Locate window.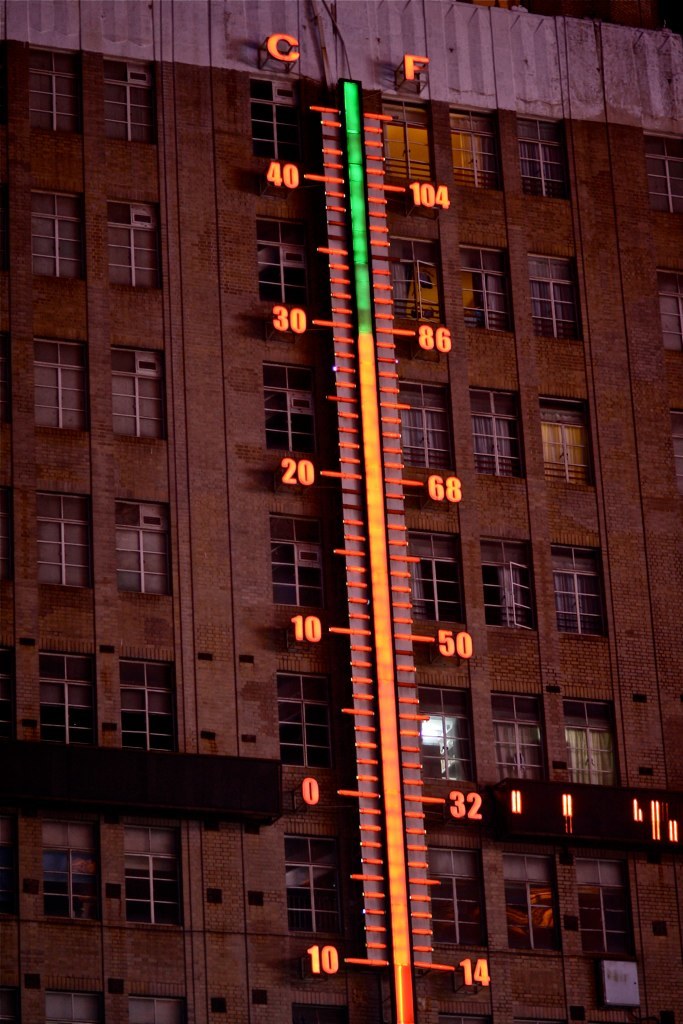
Bounding box: {"x1": 279, "y1": 668, "x2": 334, "y2": 769}.
